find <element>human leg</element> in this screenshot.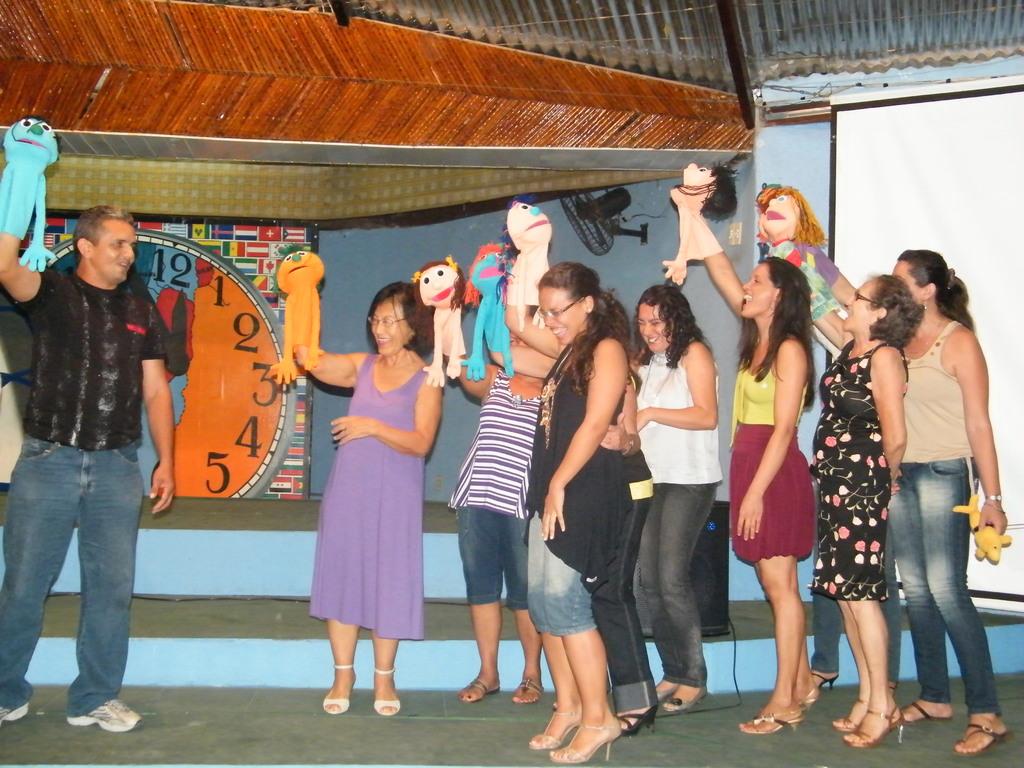
The bounding box for <element>human leg</element> is x1=452 y1=455 x2=499 y2=702.
